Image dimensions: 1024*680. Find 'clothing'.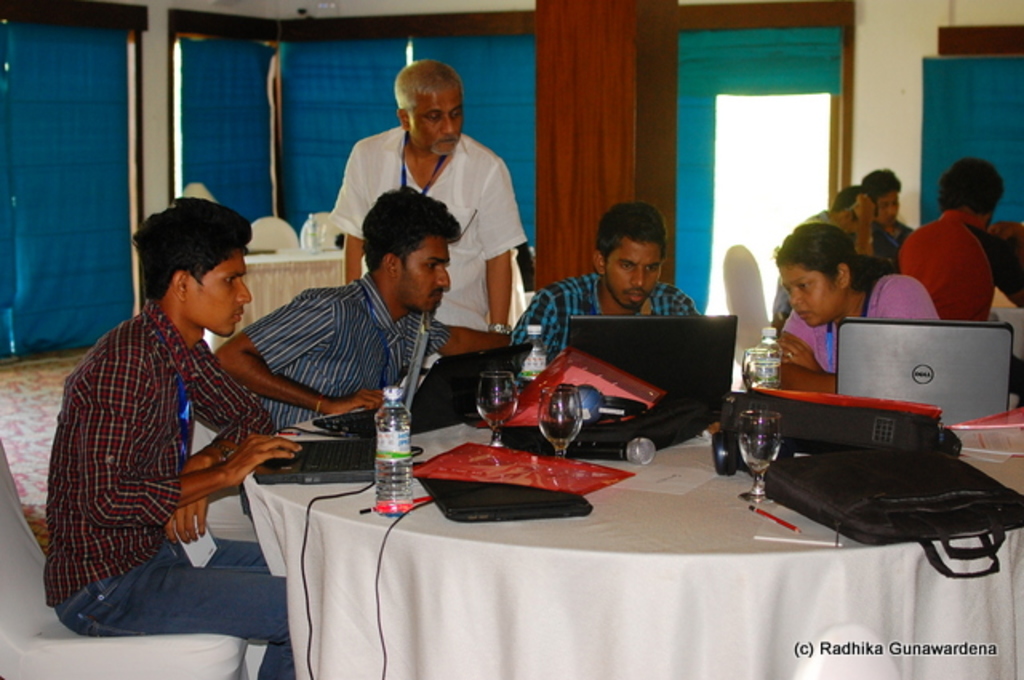
l=866, t=214, r=909, b=258.
